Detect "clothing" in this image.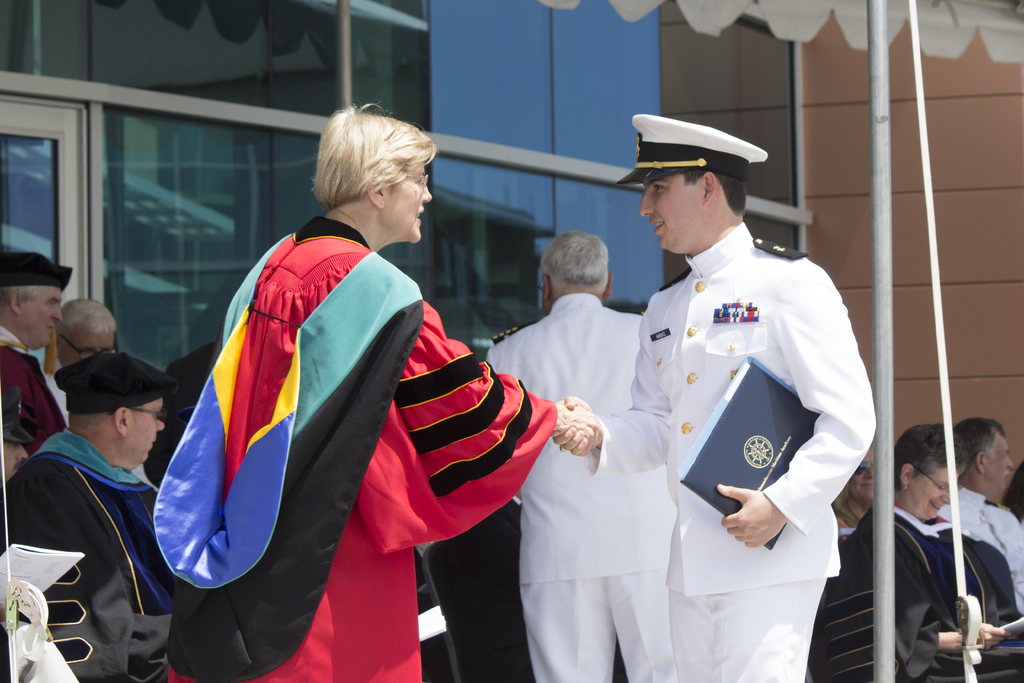
Detection: locate(0, 325, 67, 457).
